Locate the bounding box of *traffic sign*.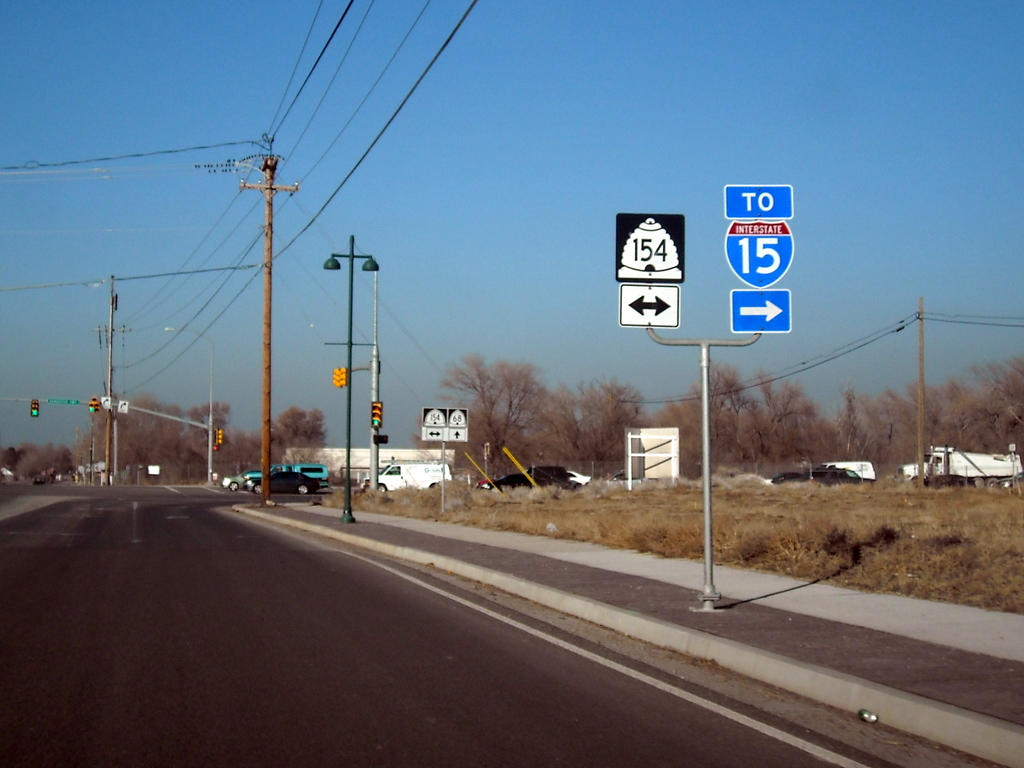
Bounding box: [x1=618, y1=287, x2=683, y2=327].
